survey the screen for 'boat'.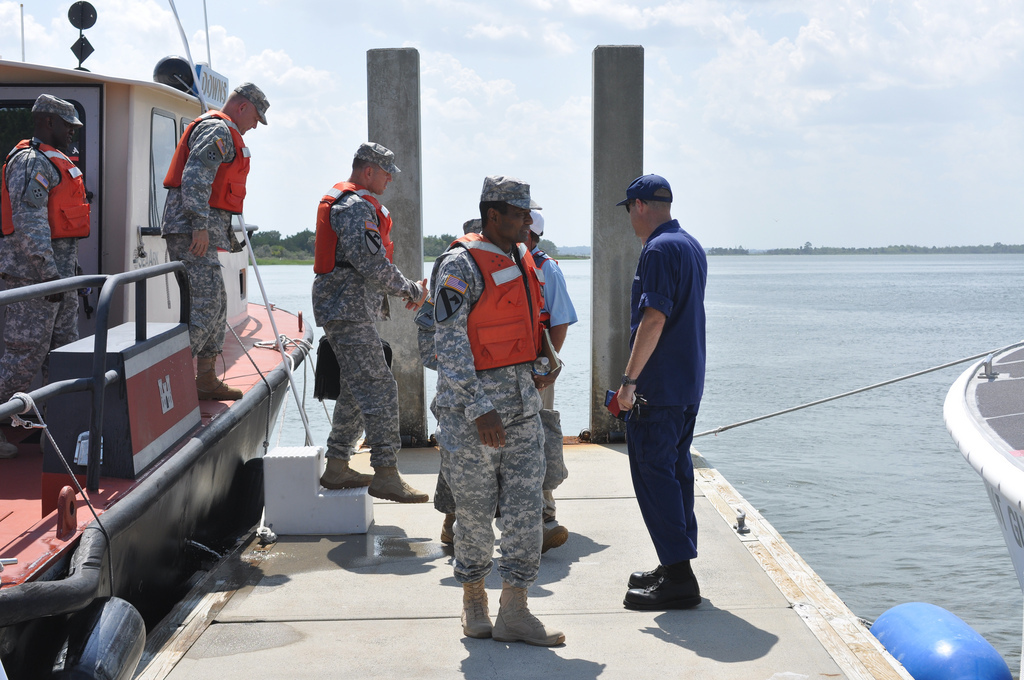
Survey found: (0,0,314,679).
